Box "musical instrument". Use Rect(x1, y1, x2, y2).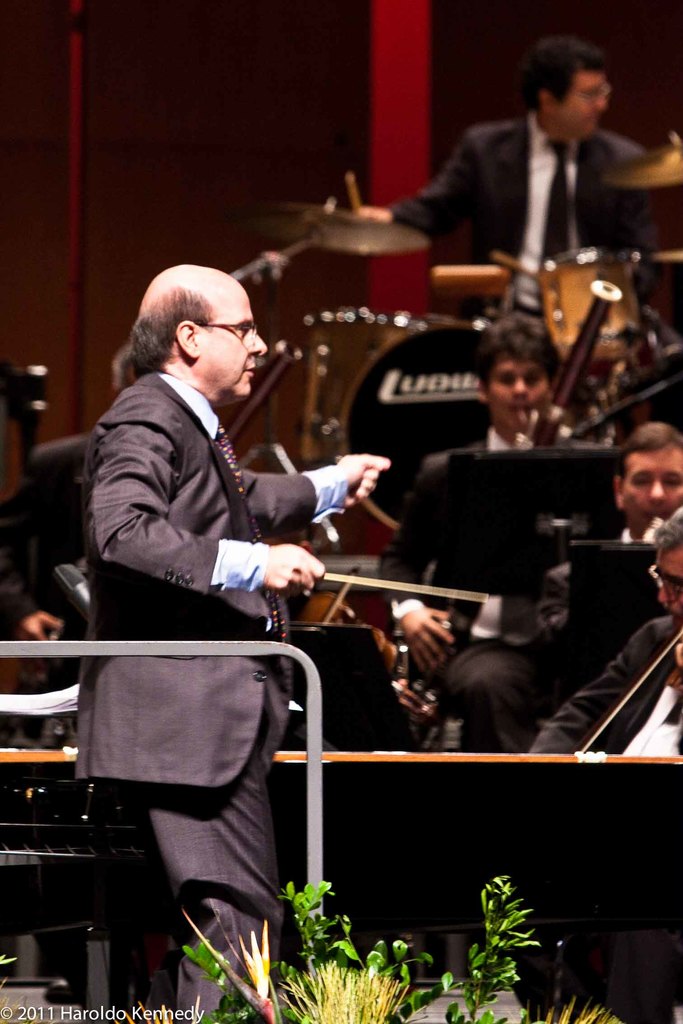
Rect(516, 246, 664, 365).
